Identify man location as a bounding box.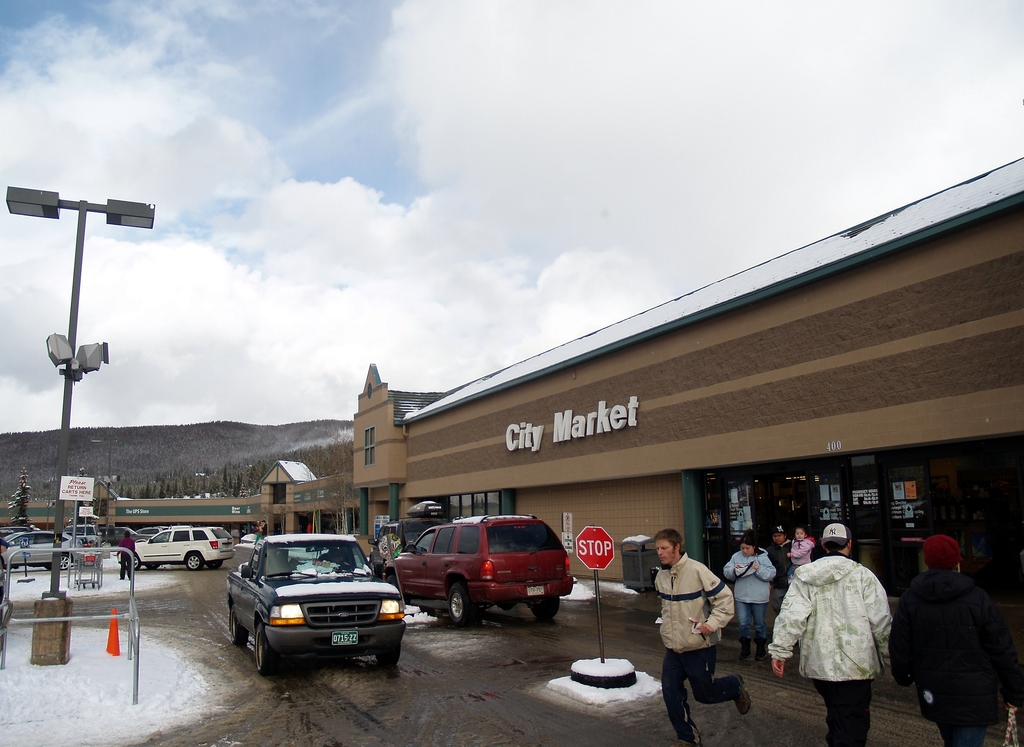
884, 523, 1018, 746.
